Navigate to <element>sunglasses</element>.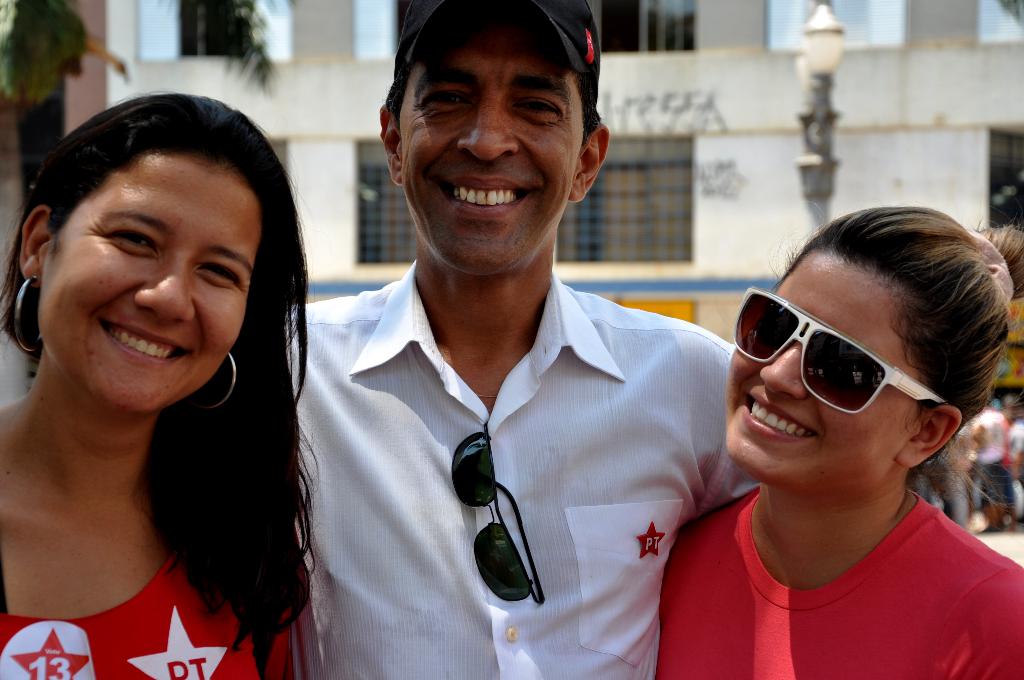
Navigation target: bbox=(735, 285, 945, 412).
